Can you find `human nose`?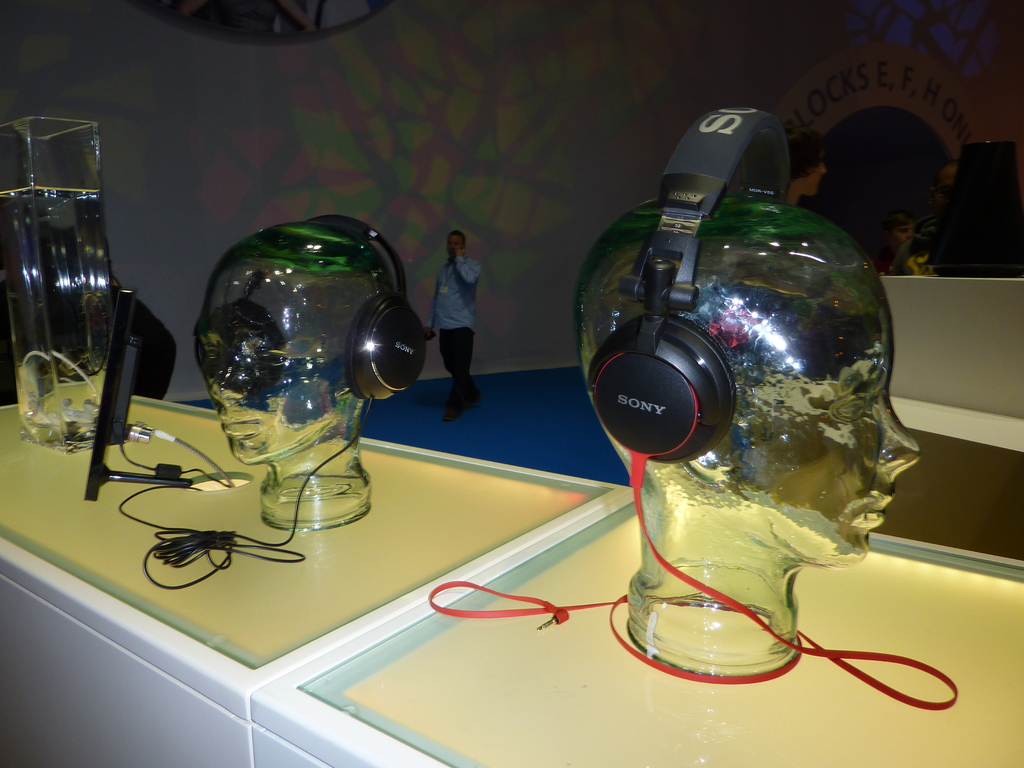
Yes, bounding box: pyautogui.locateOnScreen(881, 398, 925, 482).
